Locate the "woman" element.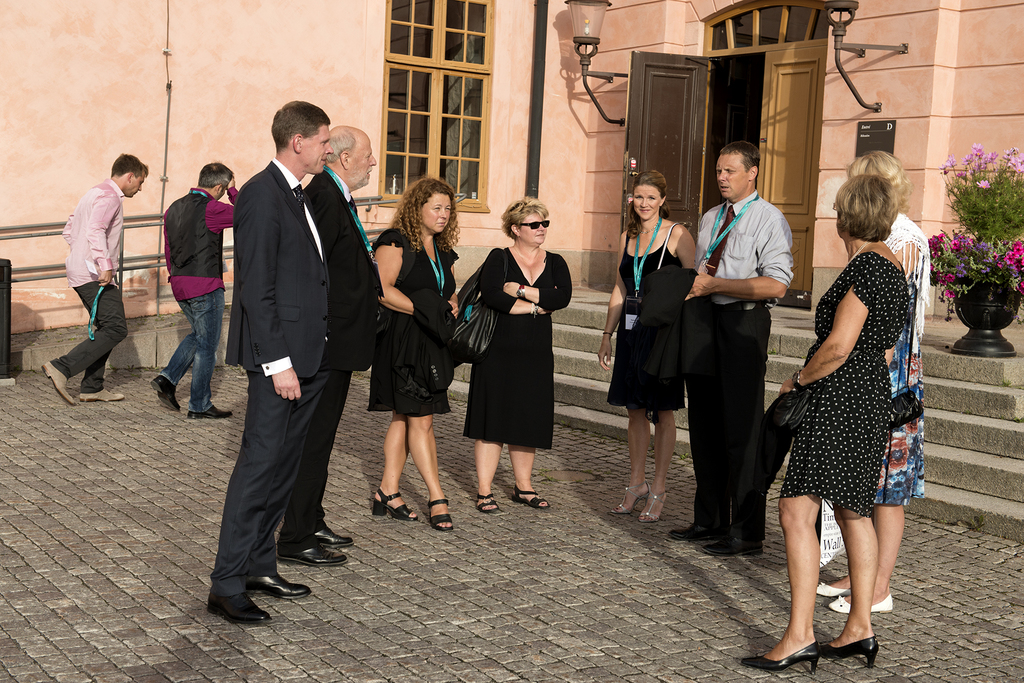
Element bbox: detection(374, 175, 465, 525).
